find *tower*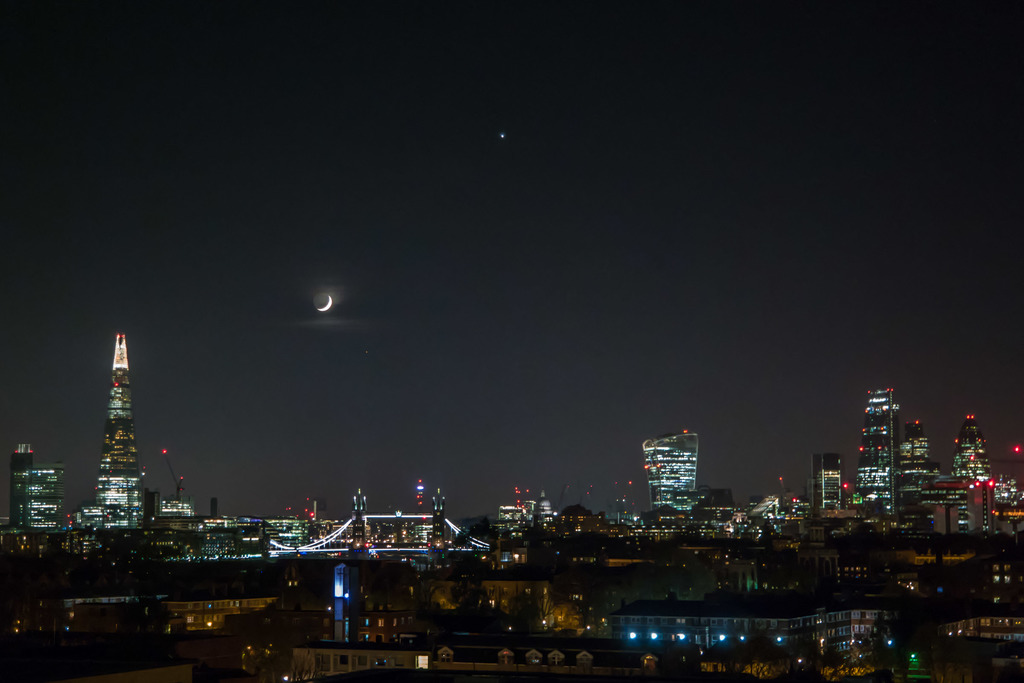
left=92, top=335, right=145, bottom=531
